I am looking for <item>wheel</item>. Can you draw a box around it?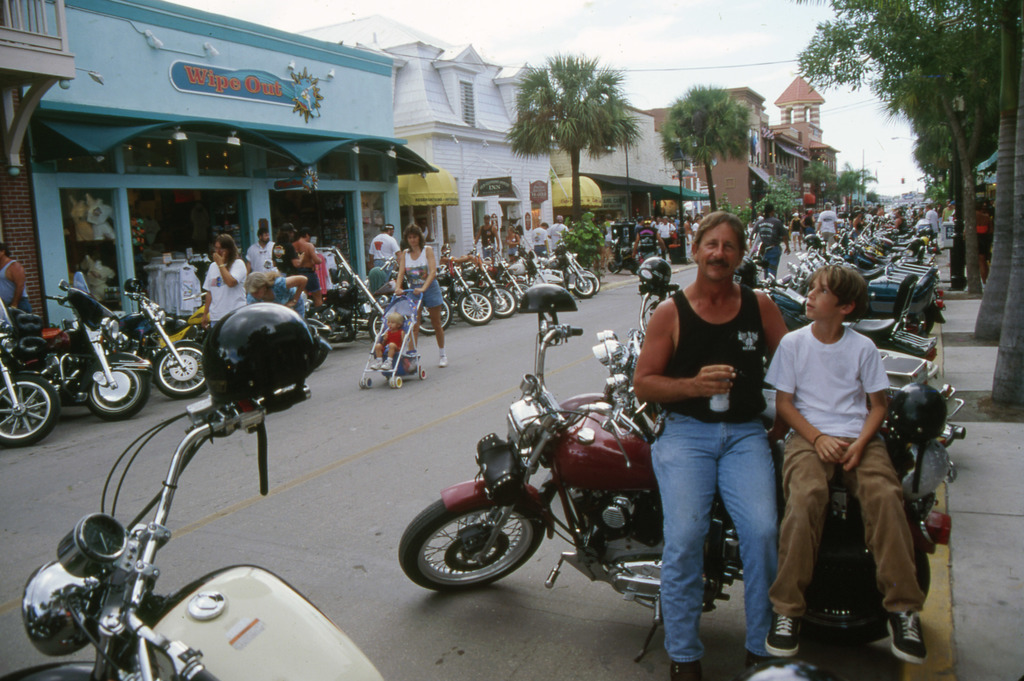
Sure, the bounding box is (left=487, top=288, right=520, bottom=319).
